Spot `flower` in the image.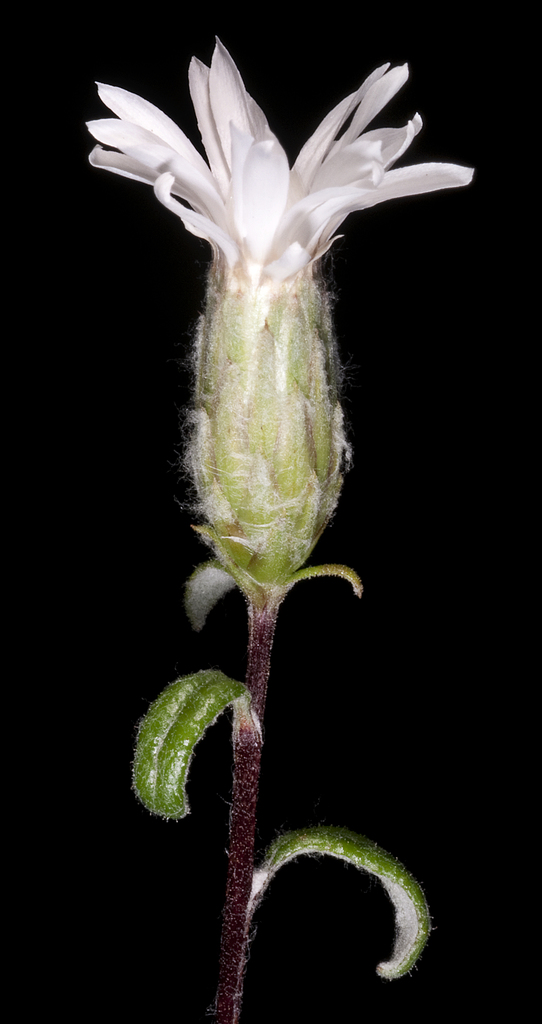
`flower` found at 82, 61, 484, 721.
